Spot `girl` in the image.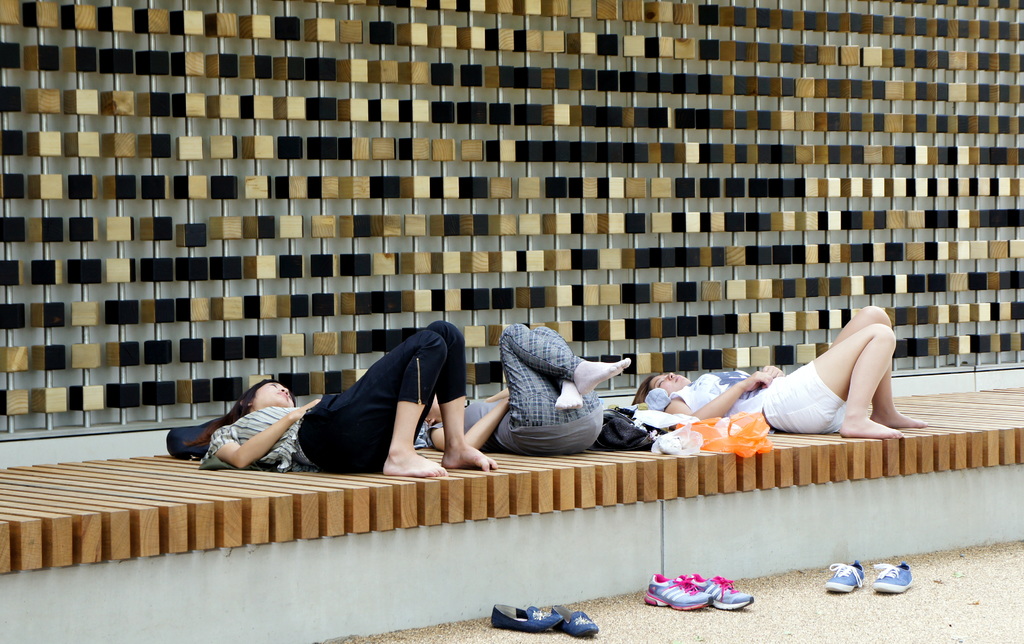
`girl` found at box=[620, 298, 929, 442].
